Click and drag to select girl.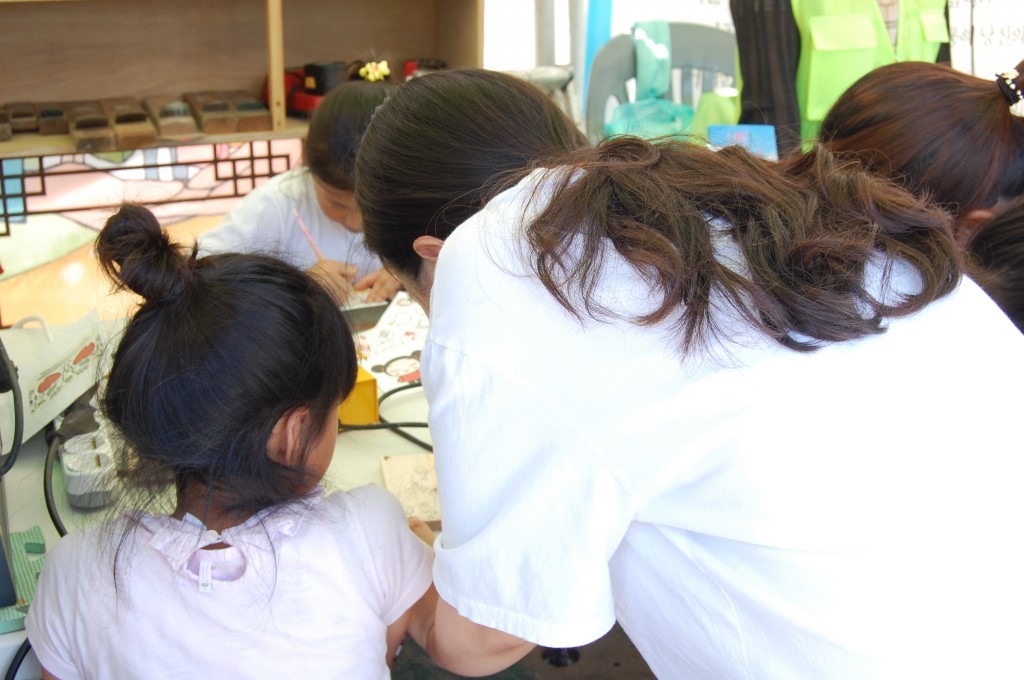
Selection: <box>21,192,436,679</box>.
